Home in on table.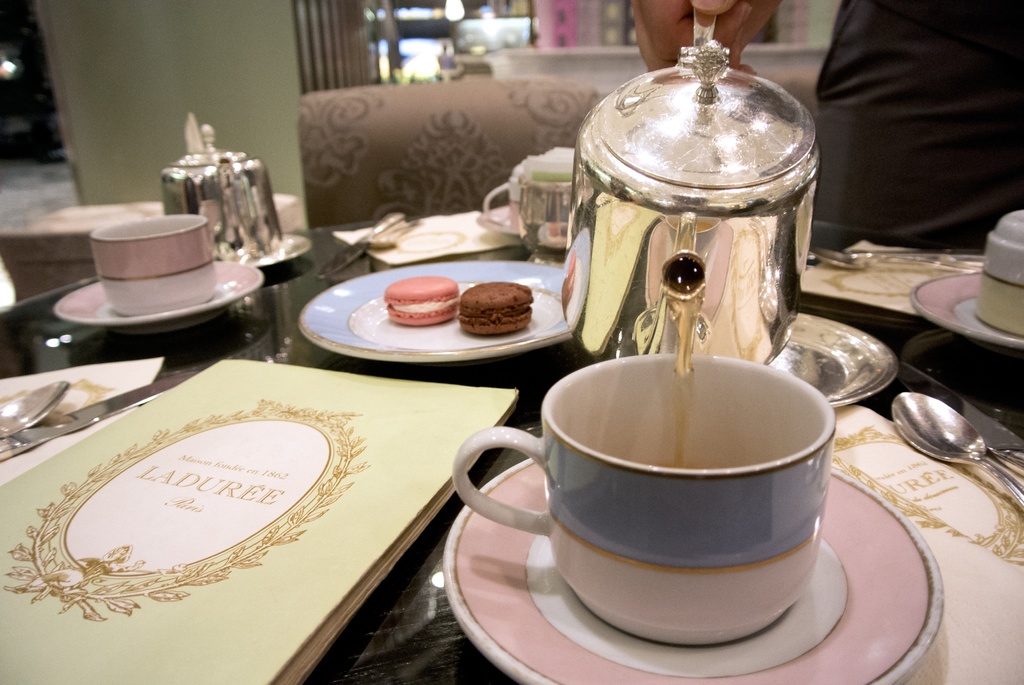
Homed in at pyautogui.locateOnScreen(0, 218, 1023, 684).
